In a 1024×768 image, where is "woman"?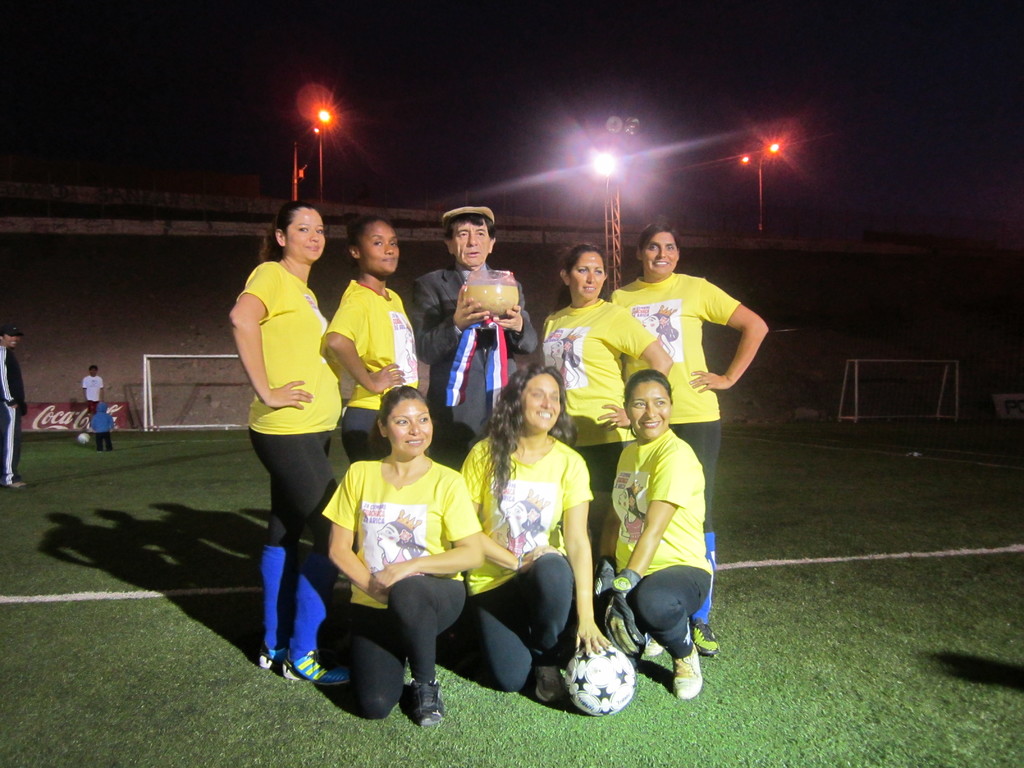
[223, 198, 350, 699].
